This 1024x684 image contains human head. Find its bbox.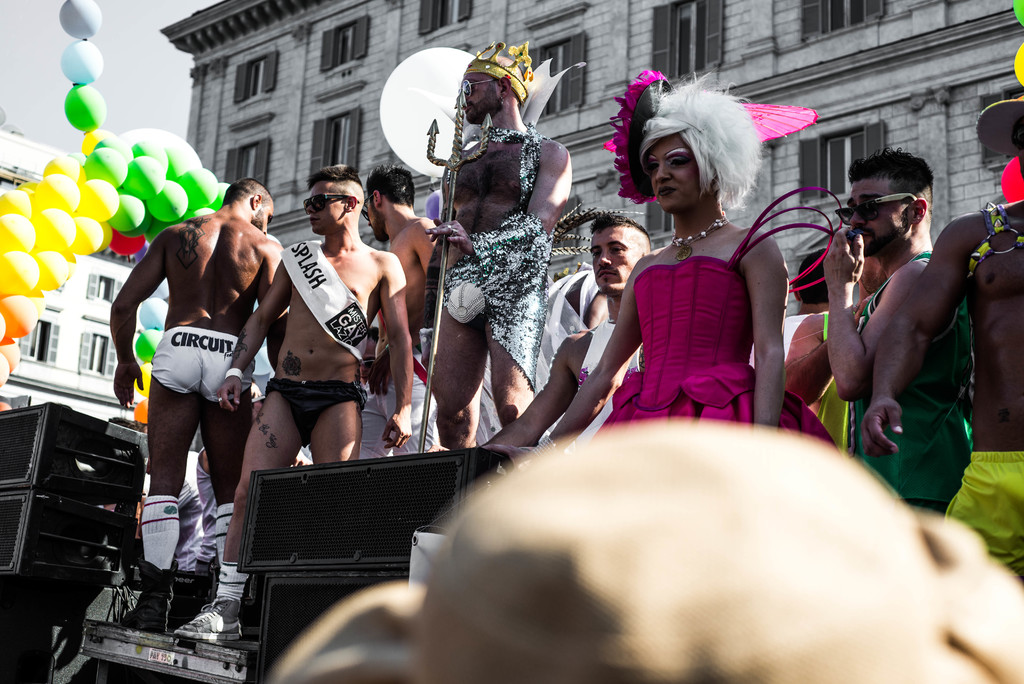
left=365, top=167, right=416, bottom=242.
